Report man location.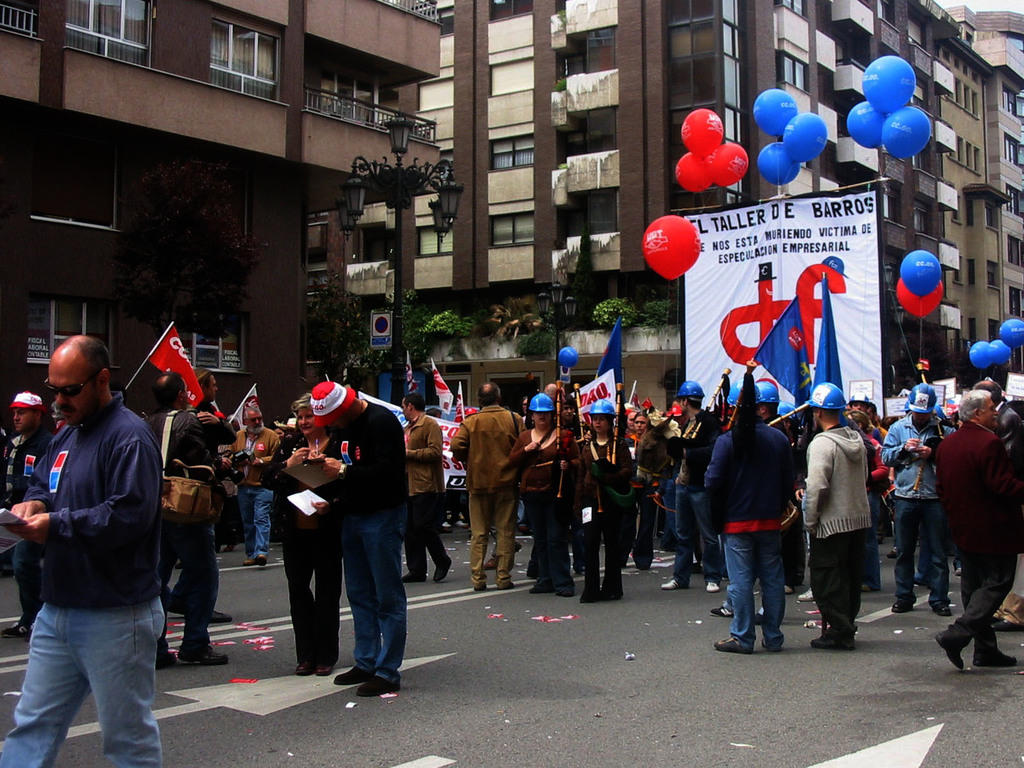
Report: (847, 392, 870, 412).
